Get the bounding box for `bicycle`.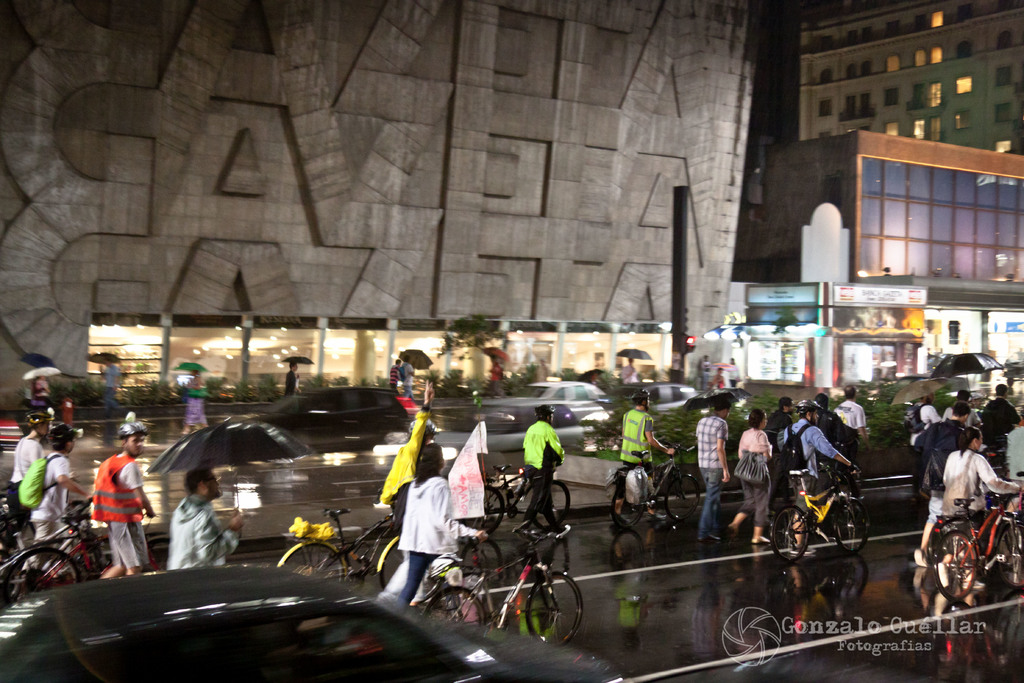
Rect(998, 470, 1023, 557).
